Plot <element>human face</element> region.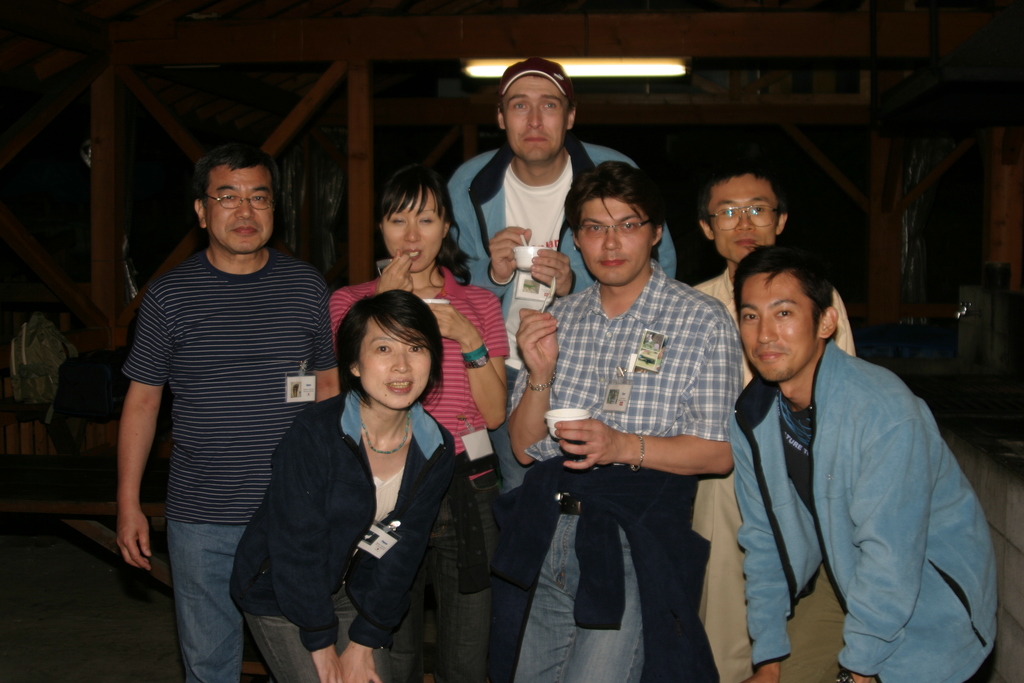
Plotted at <bbox>708, 176, 780, 262</bbox>.
